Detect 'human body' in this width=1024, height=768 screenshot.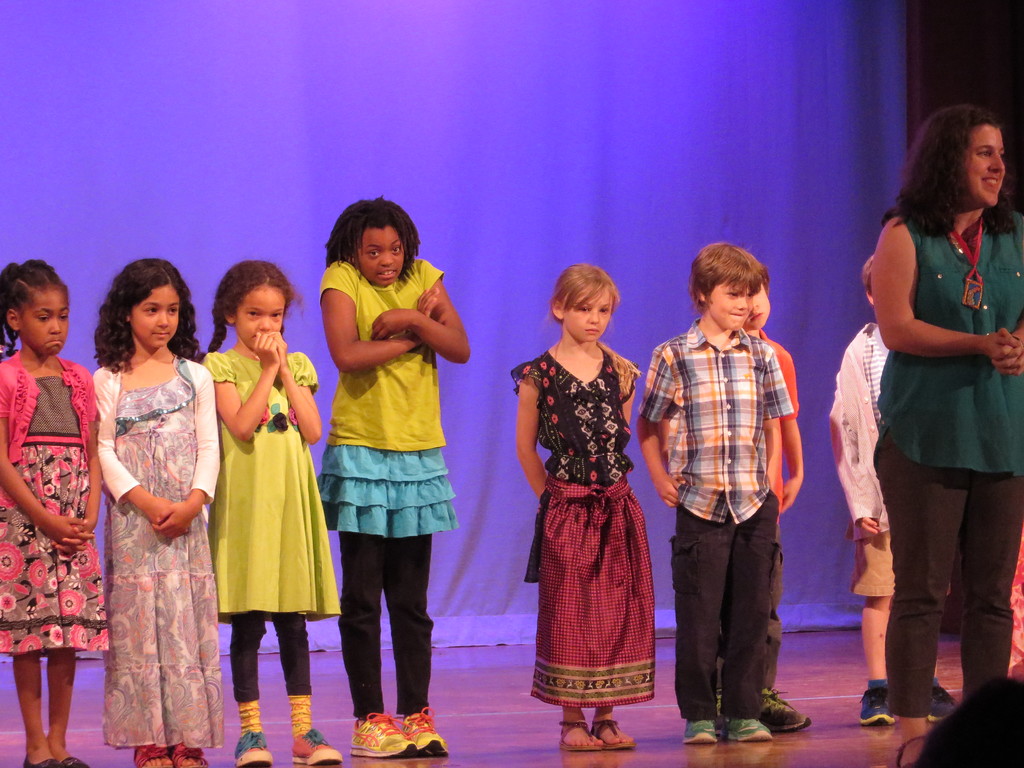
Detection: (left=93, top=257, right=218, bottom=767).
